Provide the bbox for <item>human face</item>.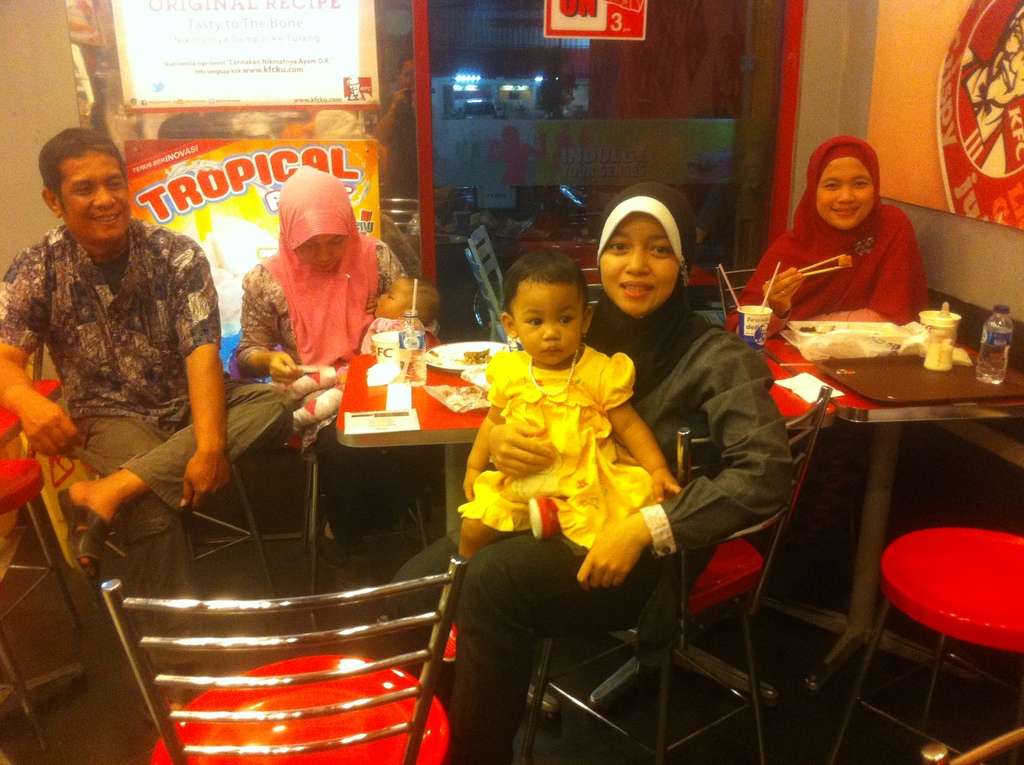
<box>509,282,587,367</box>.
